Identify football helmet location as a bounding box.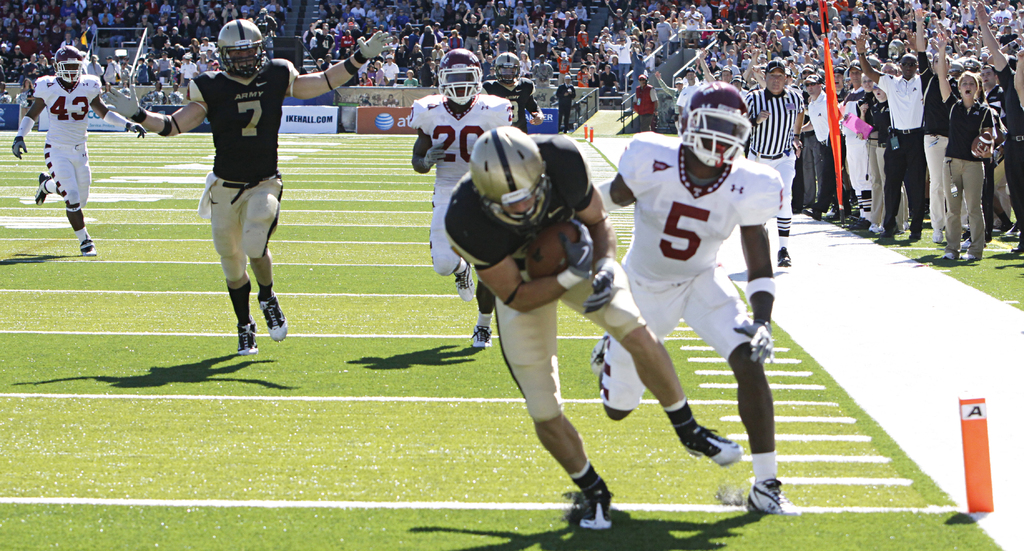
select_region(466, 114, 554, 234).
